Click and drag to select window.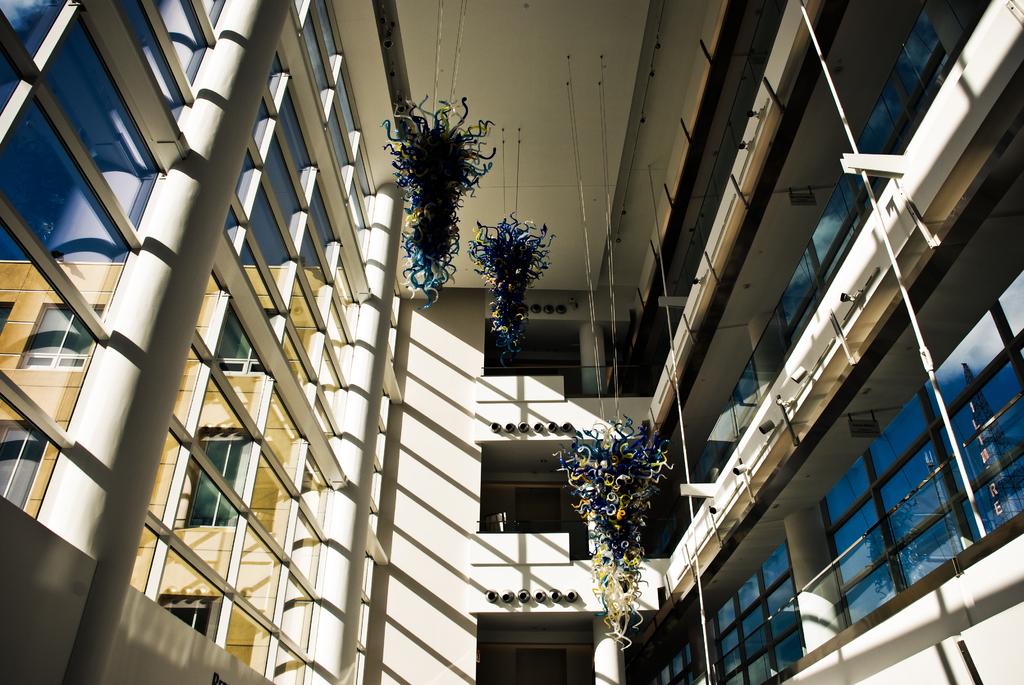
Selection: pyautogui.locateOnScreen(0, 0, 173, 354).
